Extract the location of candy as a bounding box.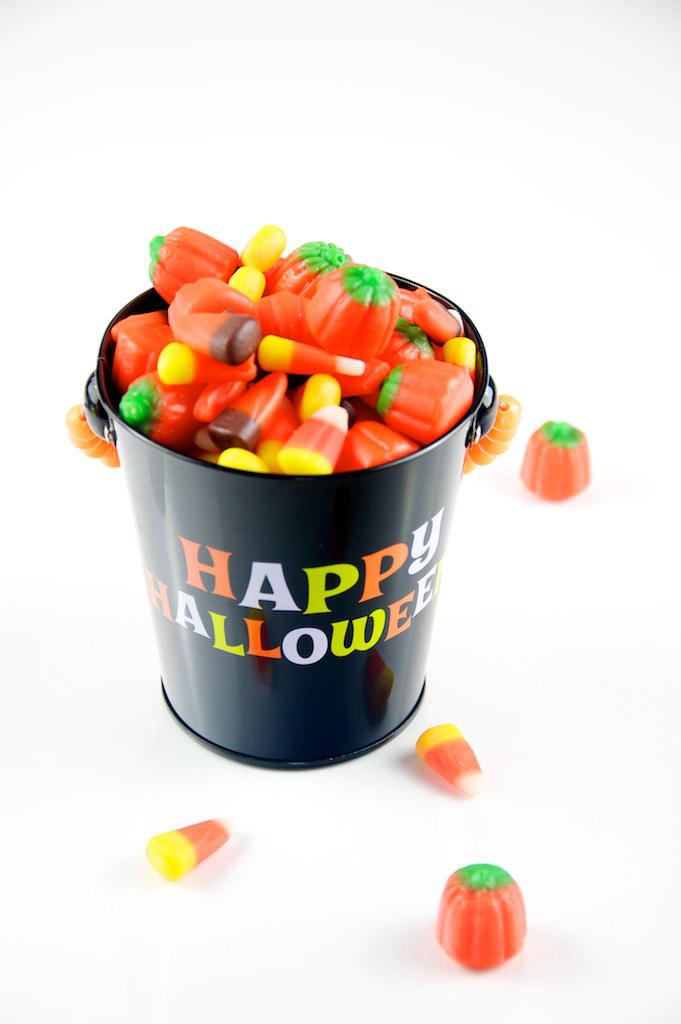
rect(144, 821, 229, 886).
